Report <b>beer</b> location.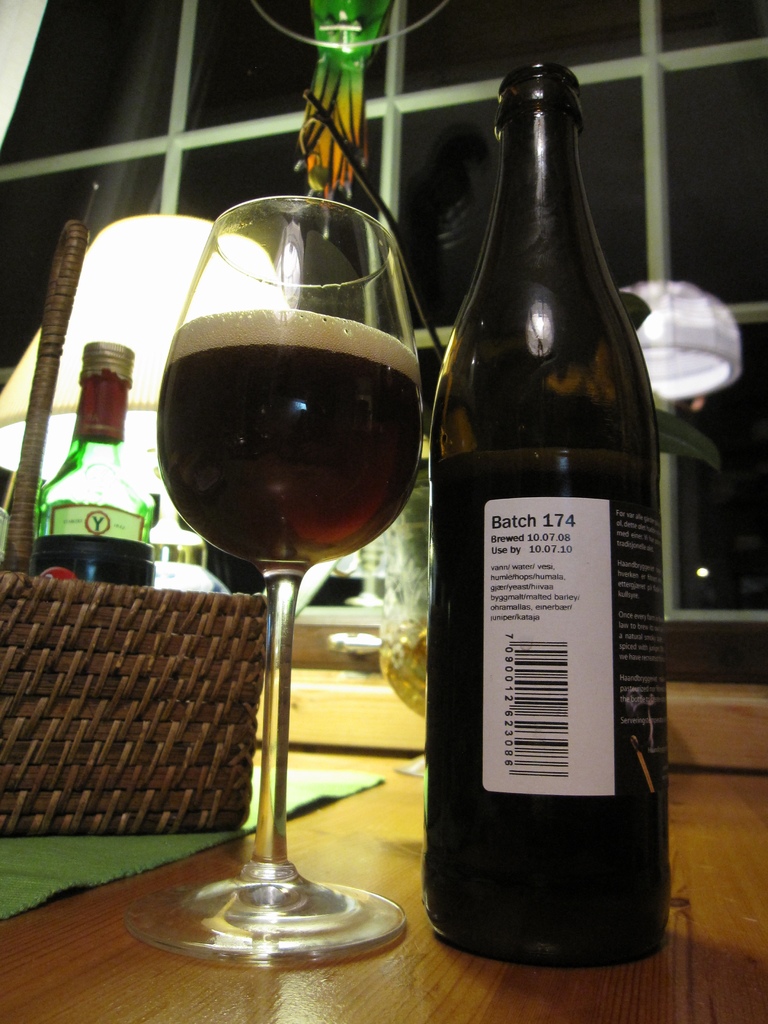
Report: (140, 186, 451, 986).
